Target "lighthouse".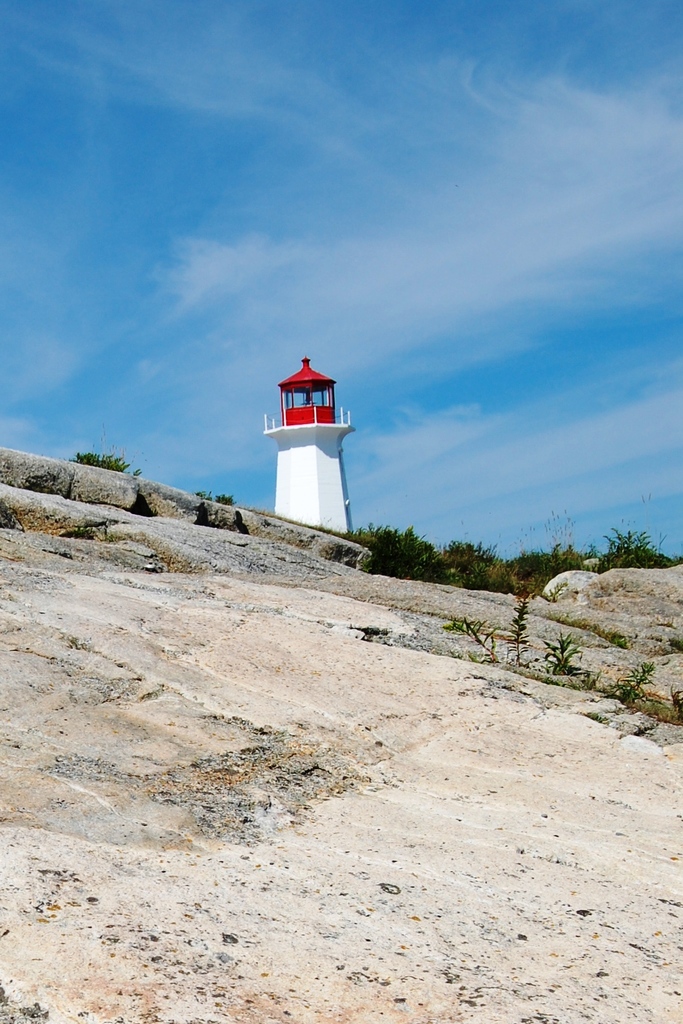
Target region: region(251, 340, 372, 542).
